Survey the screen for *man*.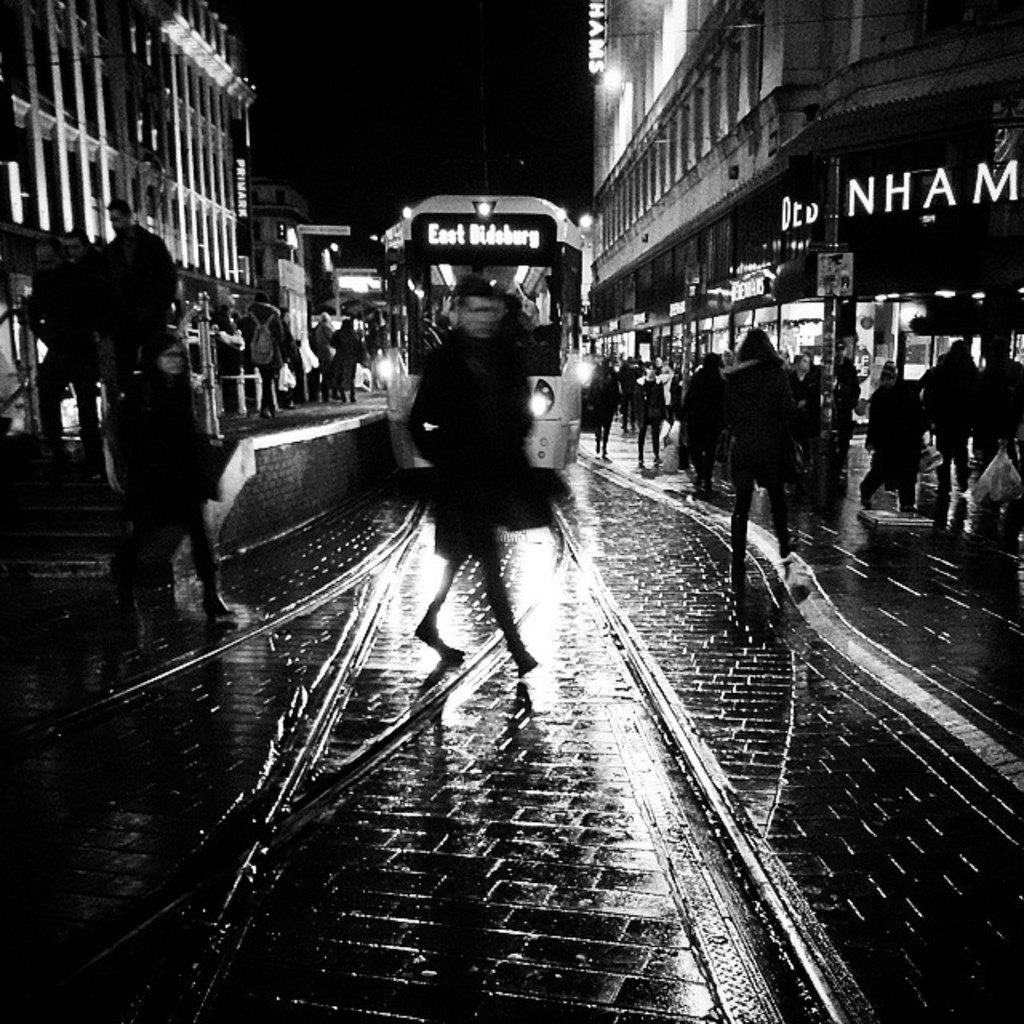
Survey found: left=26, top=229, right=88, bottom=467.
